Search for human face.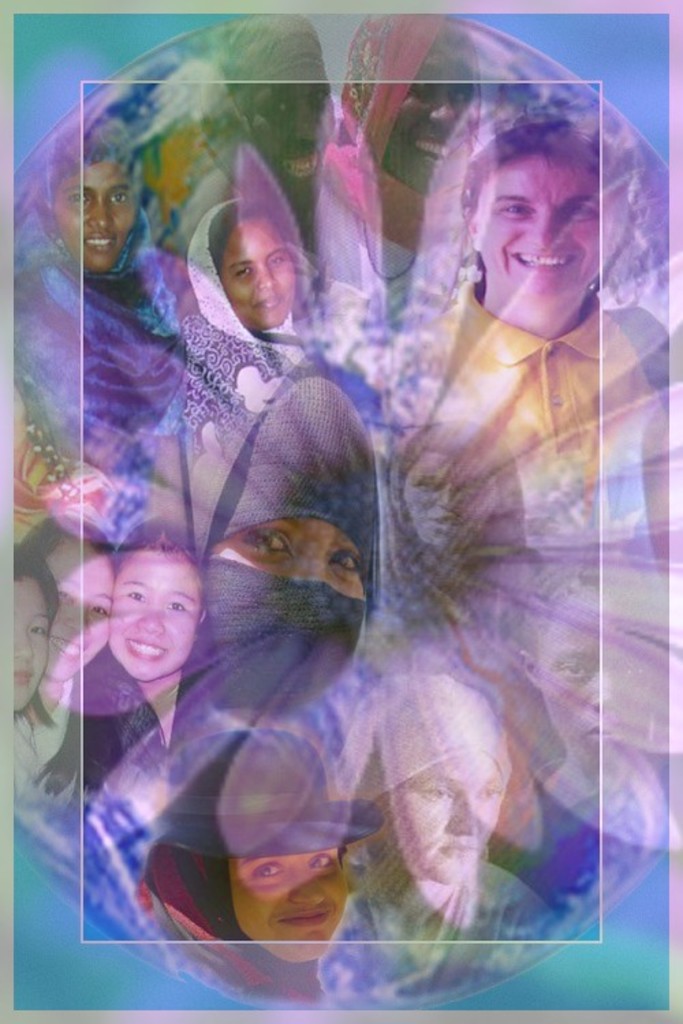
Found at 201,380,380,709.
